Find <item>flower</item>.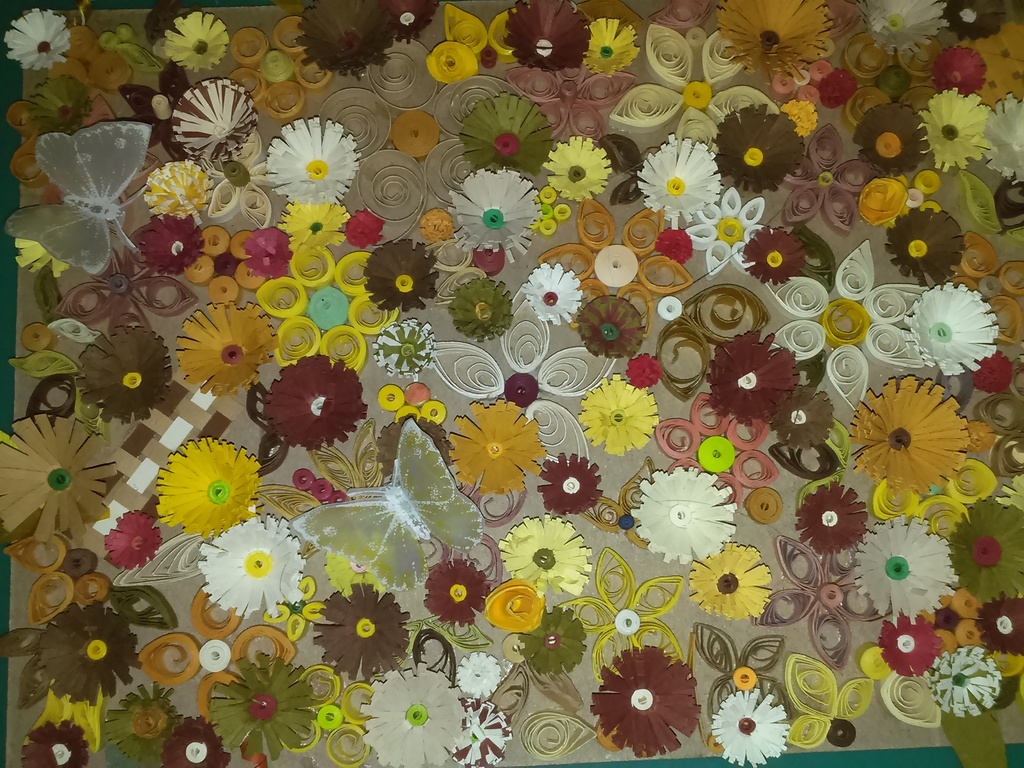
519 607 584 673.
